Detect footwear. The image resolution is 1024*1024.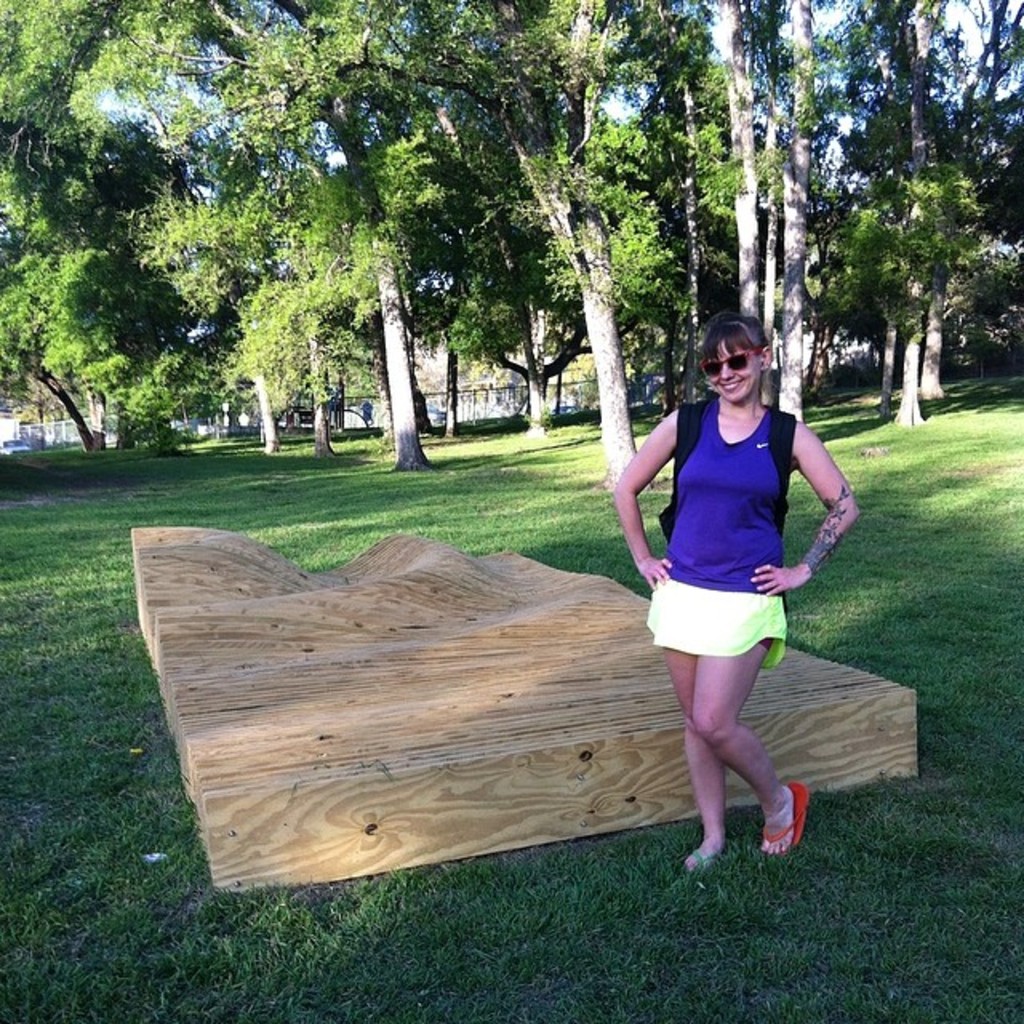
(left=763, top=781, right=808, bottom=856).
